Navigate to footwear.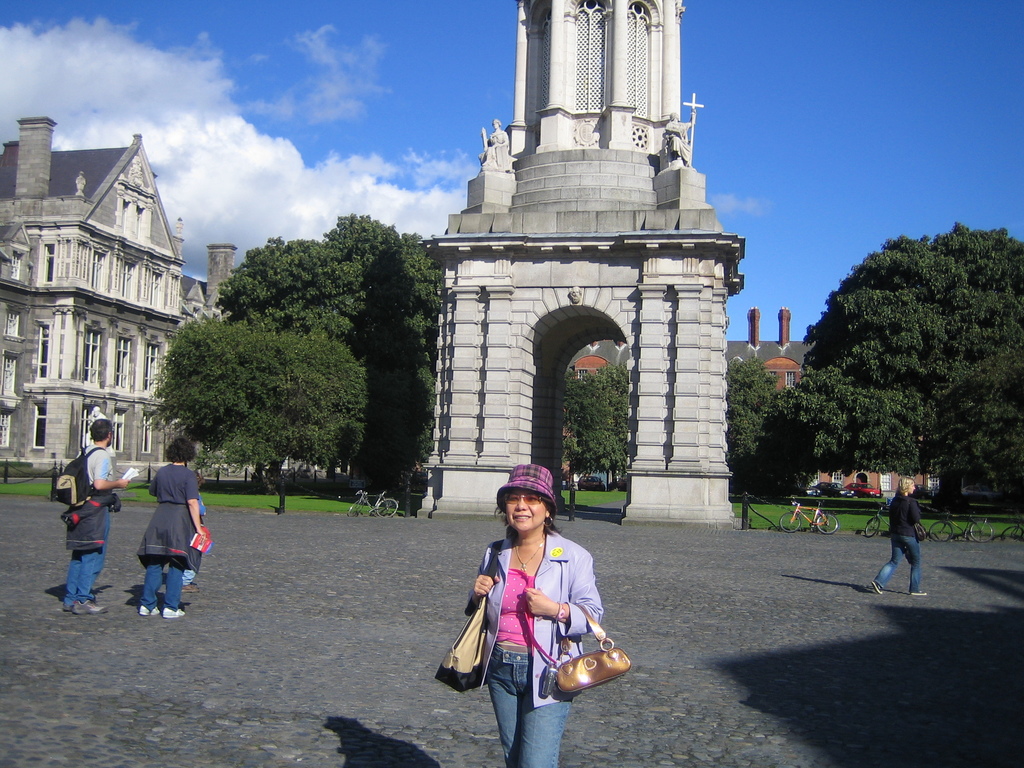
Navigation target: rect(870, 579, 886, 596).
